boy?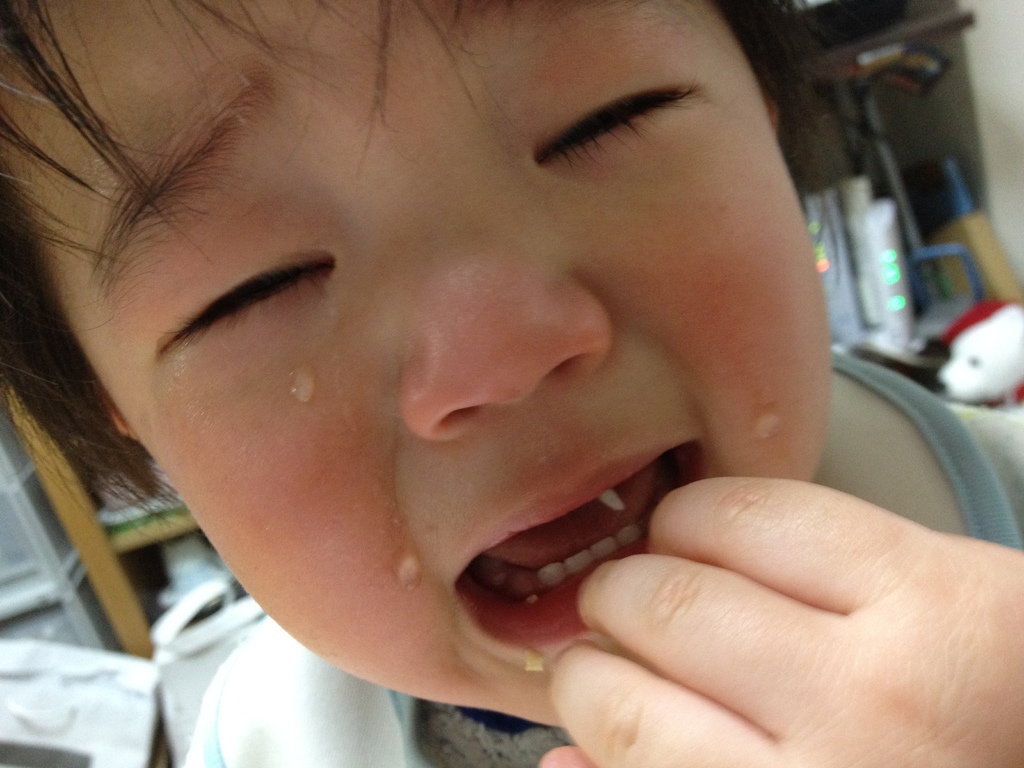
pyautogui.locateOnScreen(0, 0, 1023, 767)
